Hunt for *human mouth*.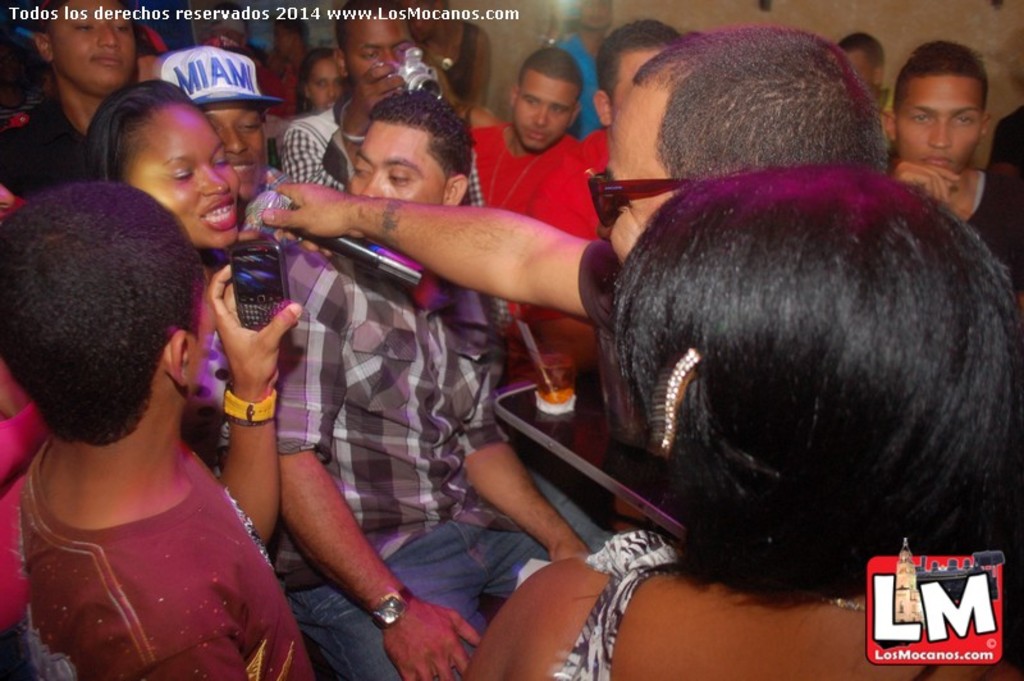
Hunted down at box(196, 193, 237, 232).
